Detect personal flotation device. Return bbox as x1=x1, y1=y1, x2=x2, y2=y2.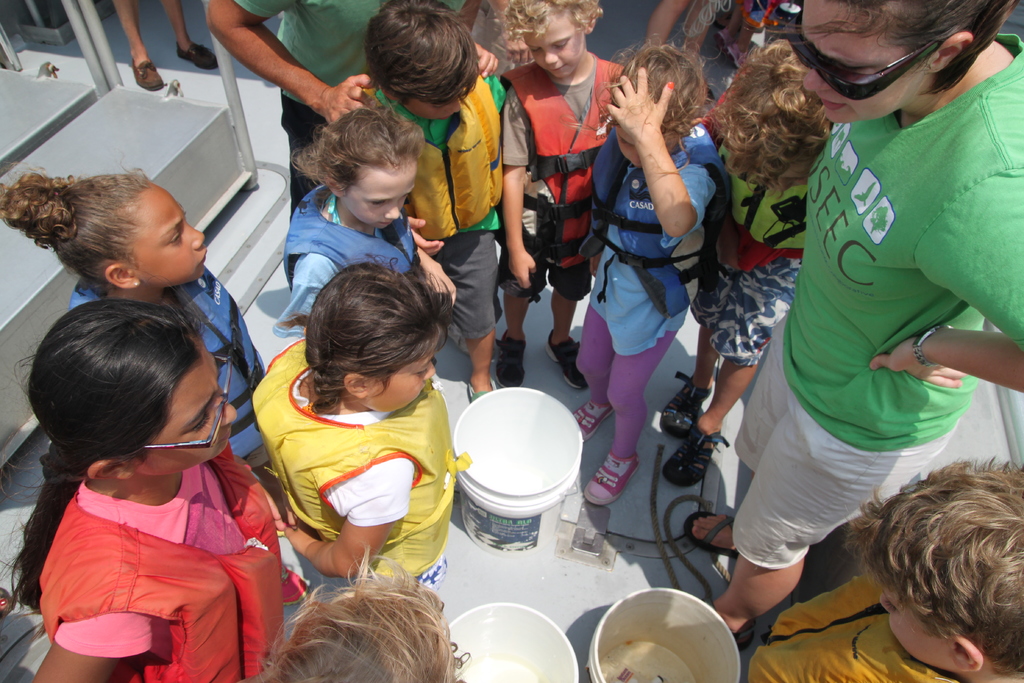
x1=354, y1=65, x2=513, y2=242.
